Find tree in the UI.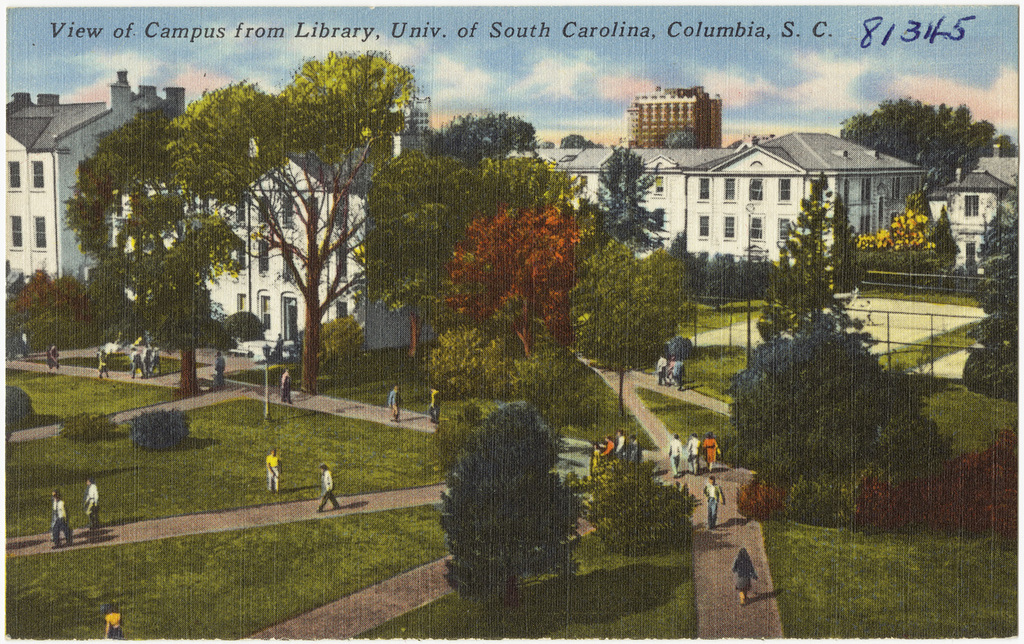
UI element at box(567, 236, 703, 419).
